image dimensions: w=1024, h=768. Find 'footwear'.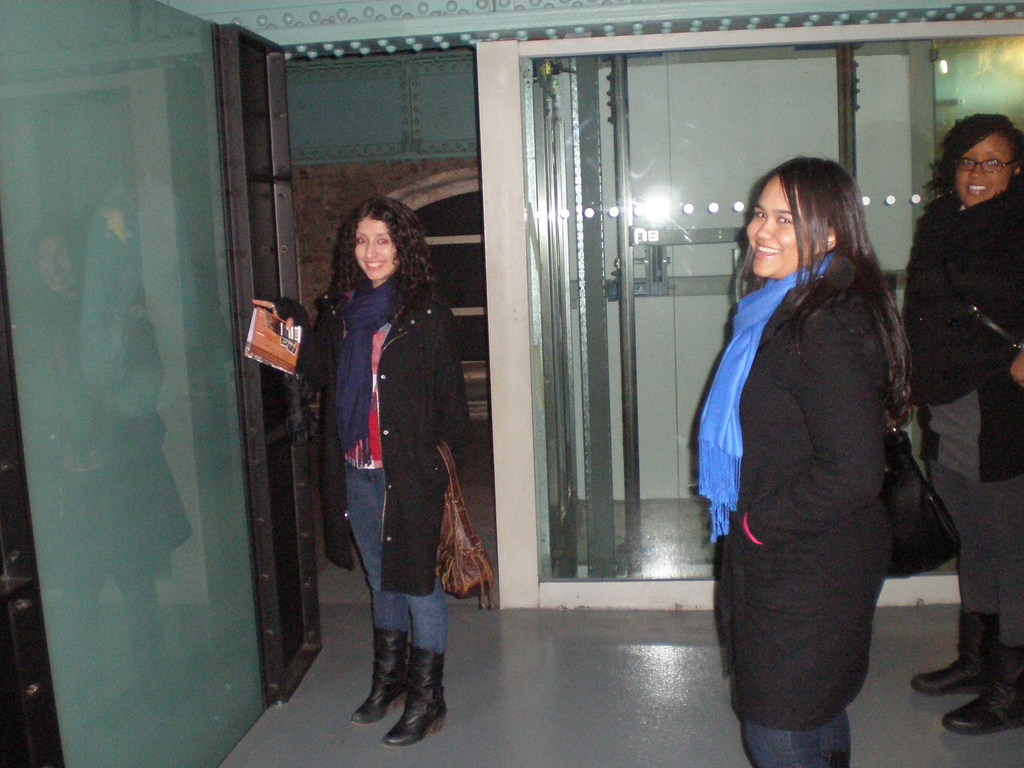
rect(948, 646, 1023, 724).
